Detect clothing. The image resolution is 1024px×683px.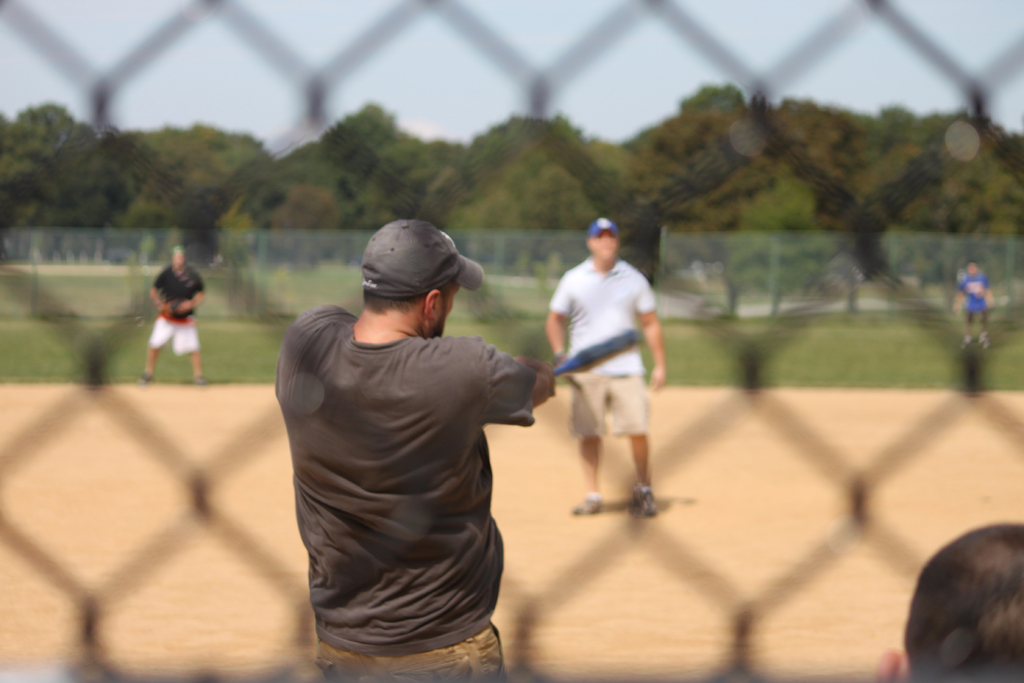
145,263,202,360.
